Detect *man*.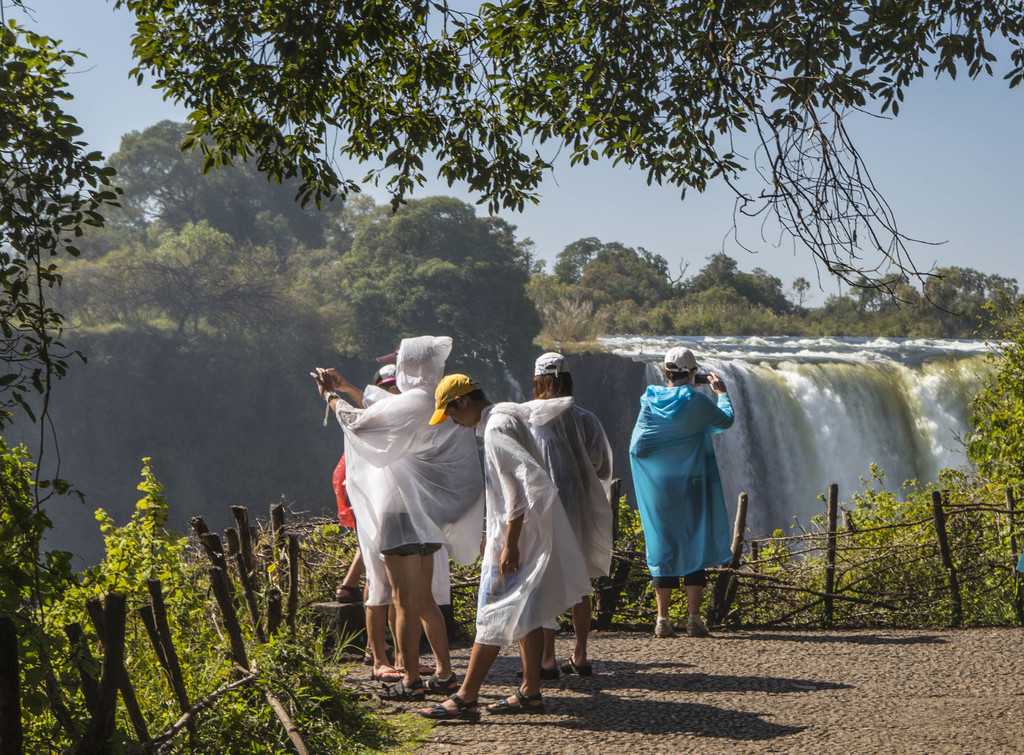
Detected at bbox=(417, 370, 541, 726).
